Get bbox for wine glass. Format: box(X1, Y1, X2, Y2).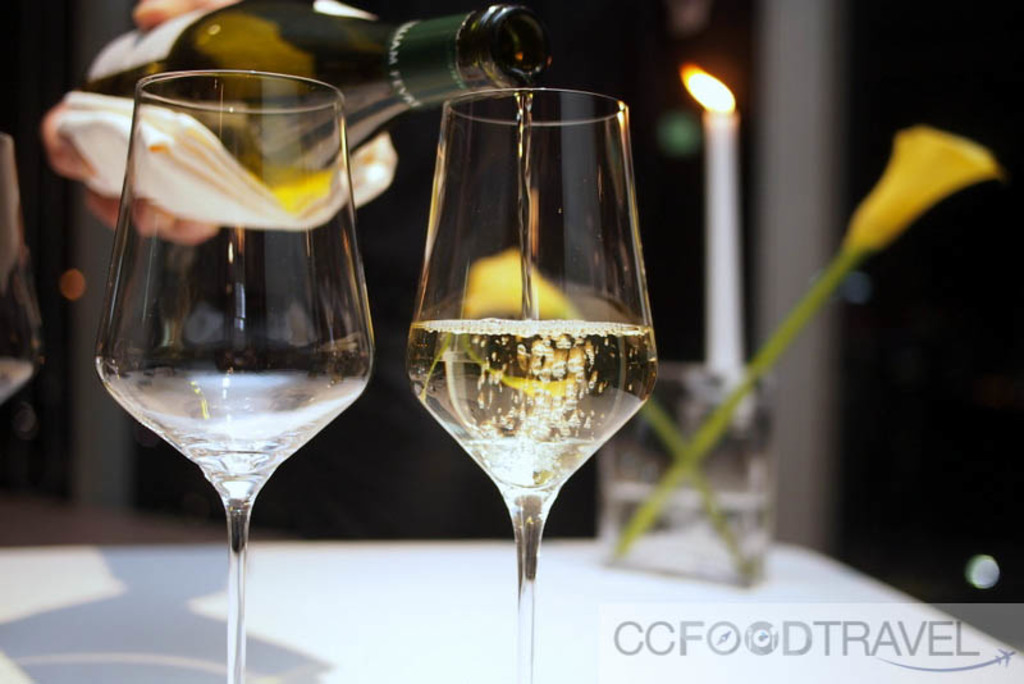
box(93, 69, 371, 683).
